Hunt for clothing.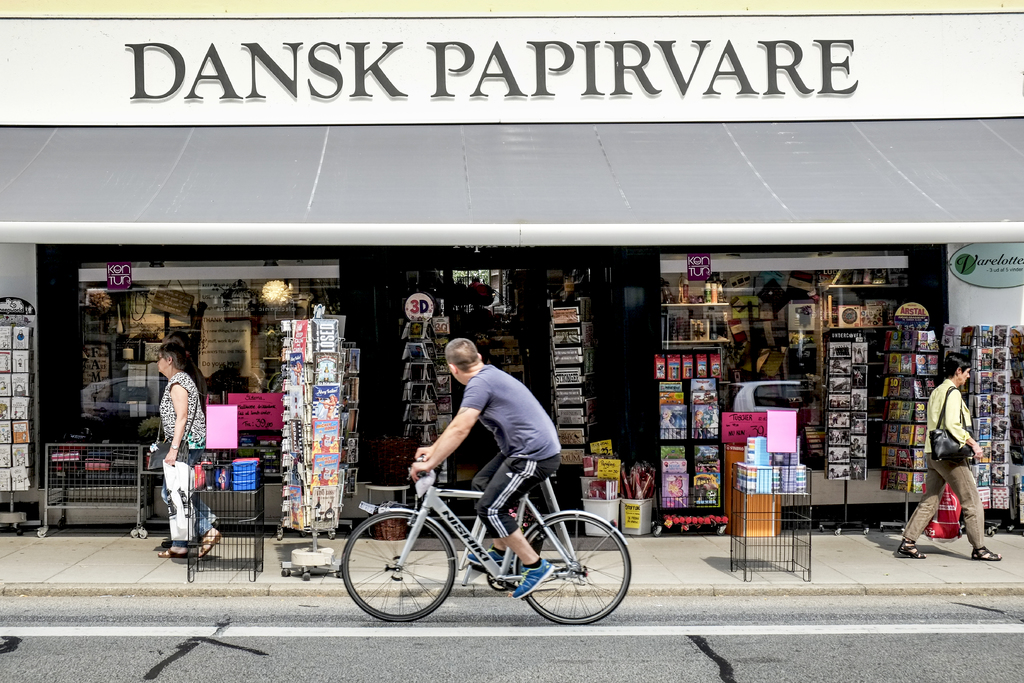
Hunted down at 924/360/998/552.
